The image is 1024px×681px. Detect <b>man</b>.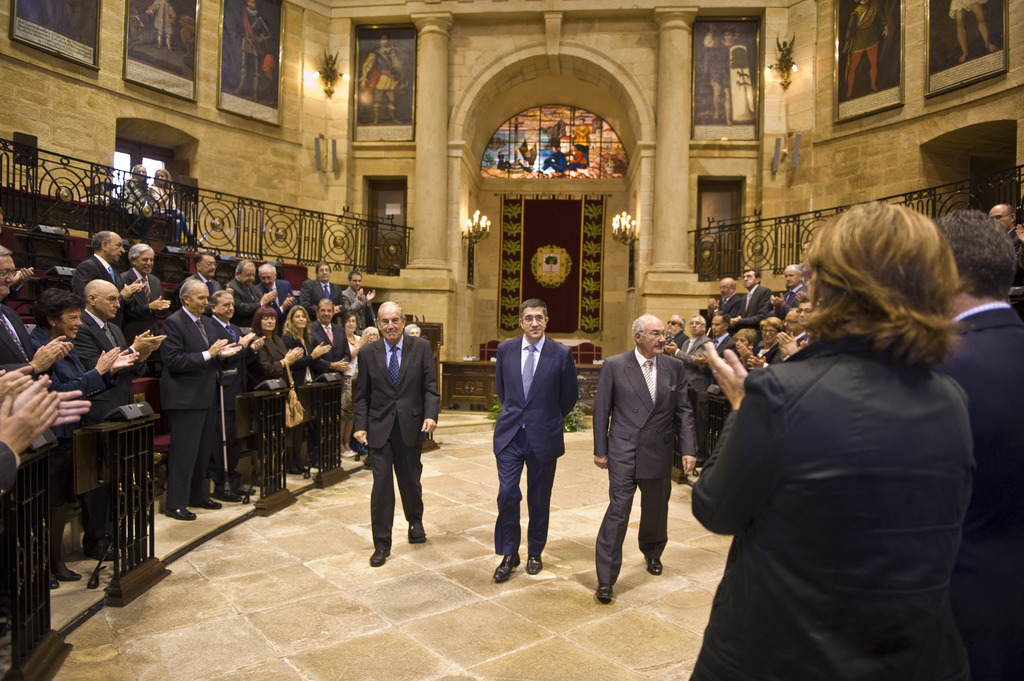
Detection: [x1=197, y1=253, x2=222, y2=307].
